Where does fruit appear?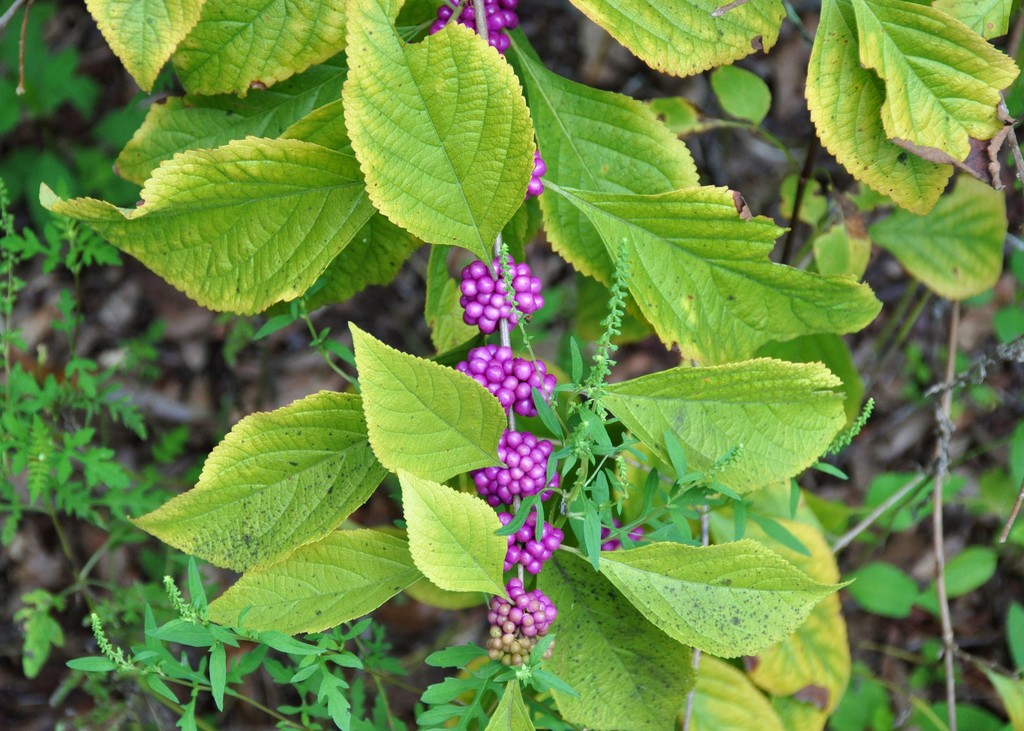
Appears at 449 260 547 348.
